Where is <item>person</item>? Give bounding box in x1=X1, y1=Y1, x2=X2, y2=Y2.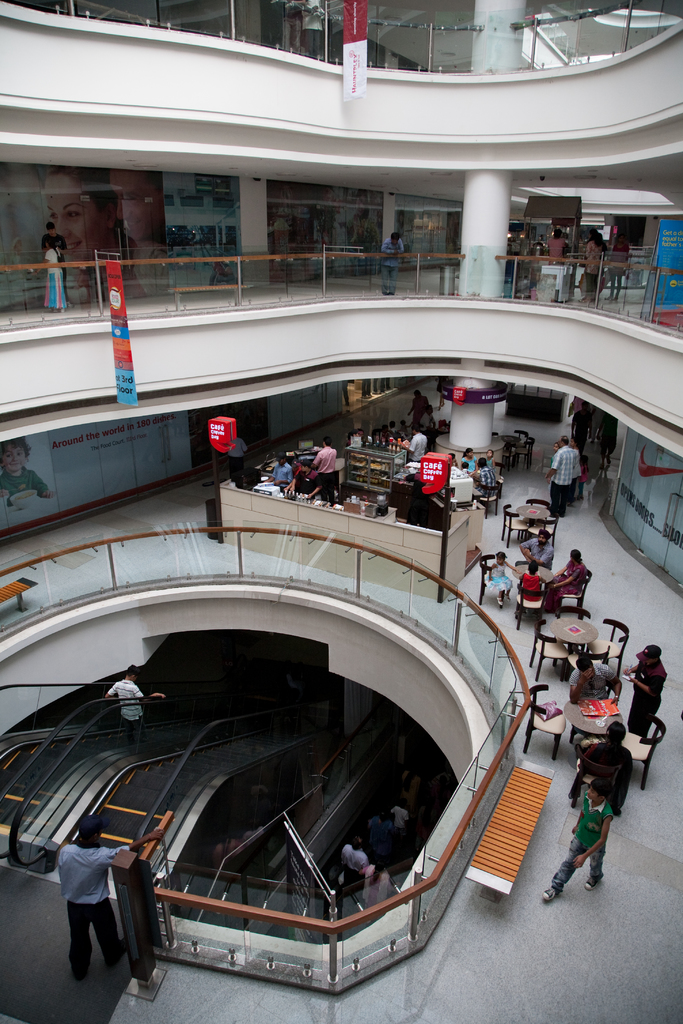
x1=111, y1=668, x2=154, y2=743.
